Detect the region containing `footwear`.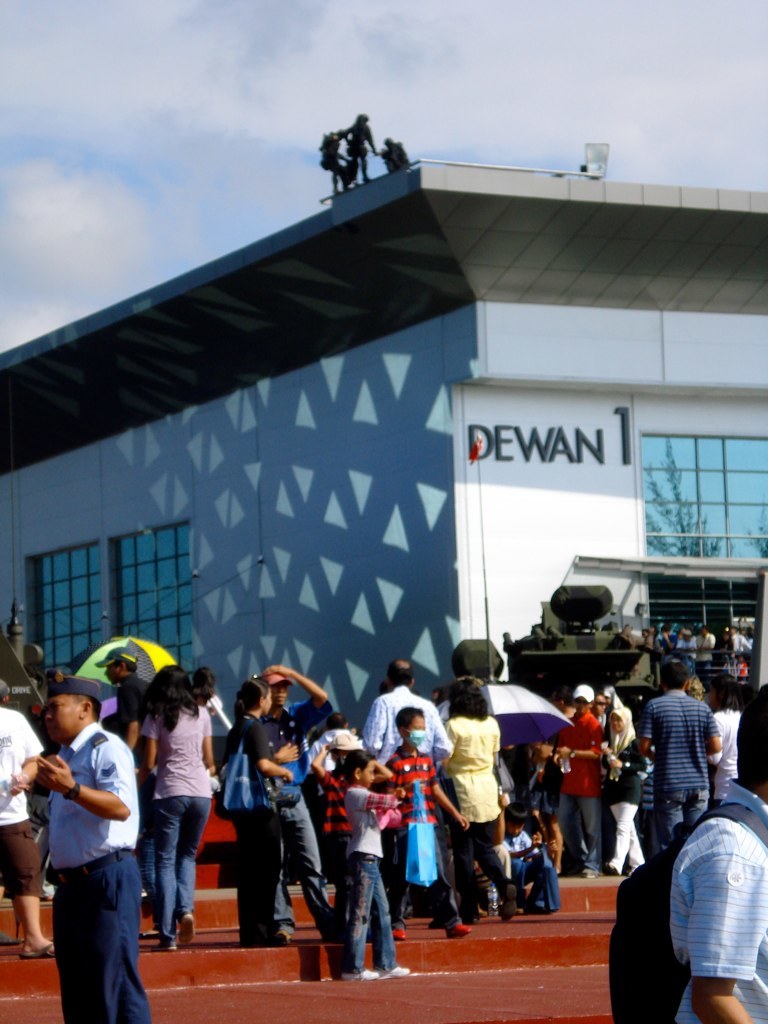
146/939/177/953.
